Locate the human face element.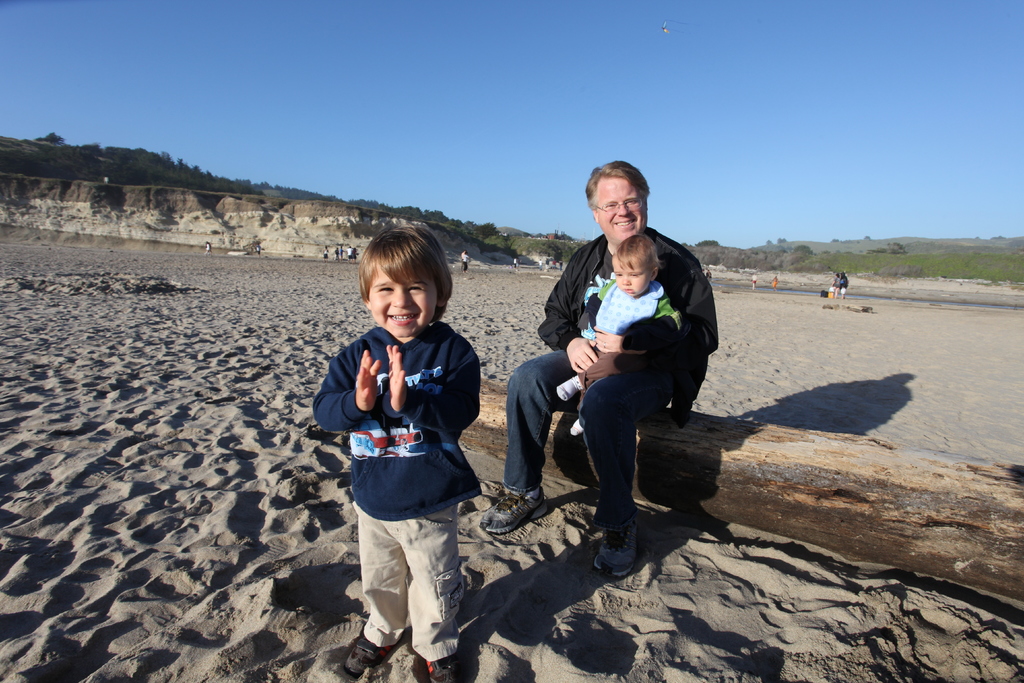
Element bbox: (x1=611, y1=257, x2=650, y2=296).
